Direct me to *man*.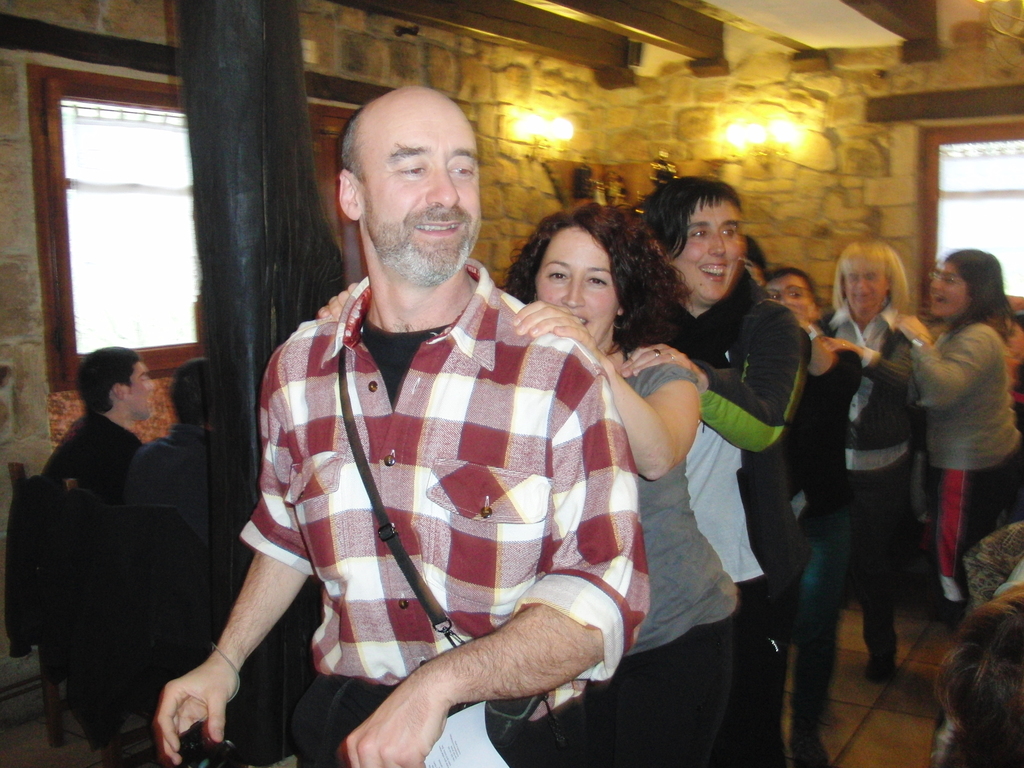
Direction: (x1=26, y1=347, x2=158, y2=638).
